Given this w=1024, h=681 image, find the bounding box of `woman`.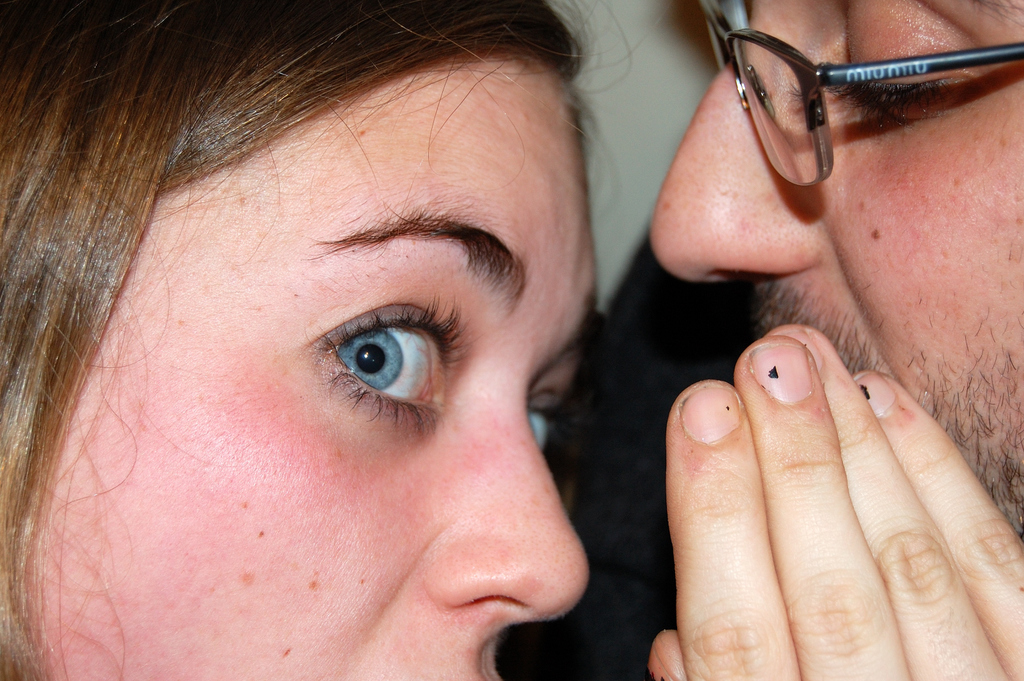
(x1=0, y1=0, x2=589, y2=680).
